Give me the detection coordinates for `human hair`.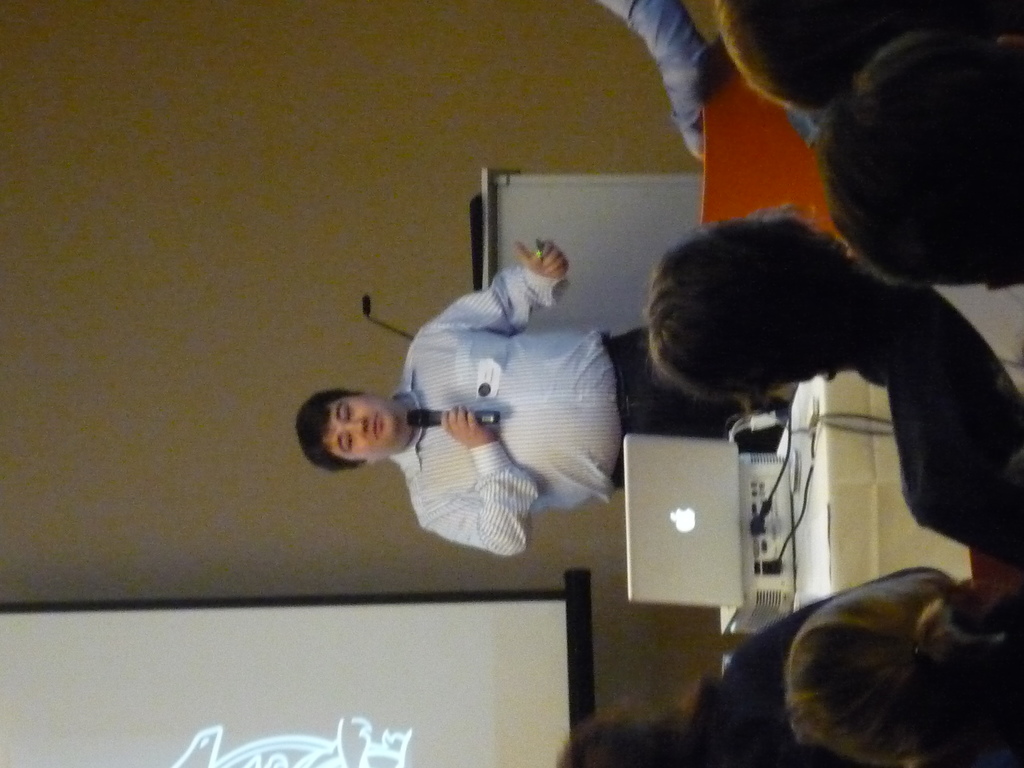
(820,28,1022,289).
